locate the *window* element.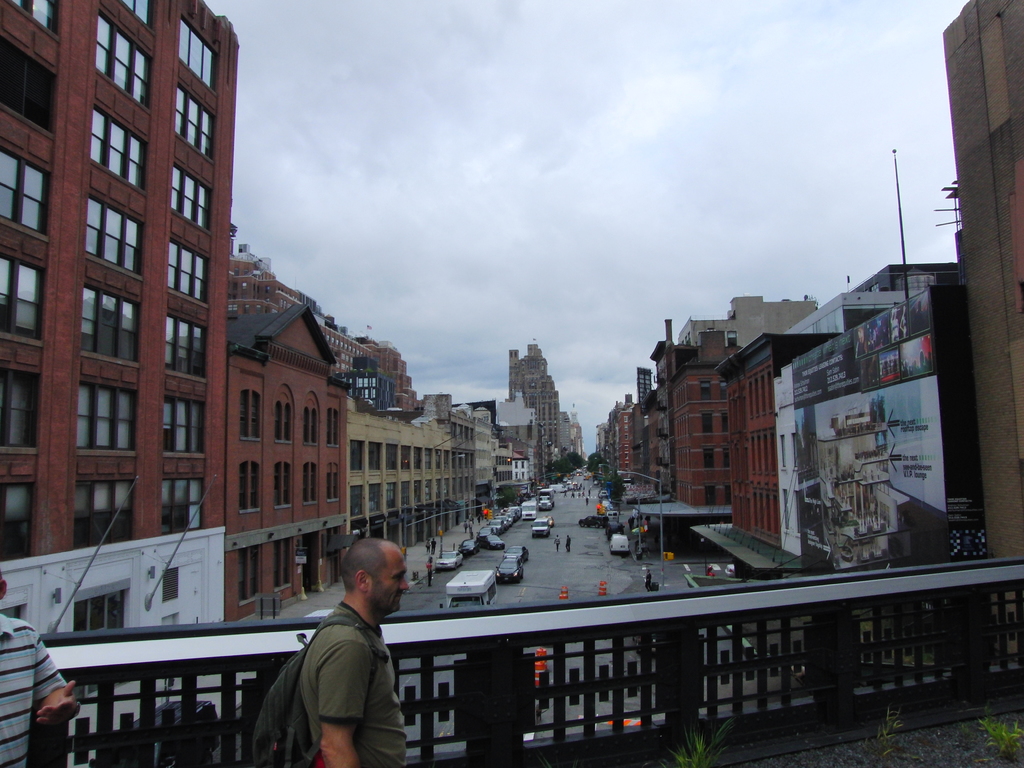
Element bbox: (x1=700, y1=380, x2=710, y2=400).
